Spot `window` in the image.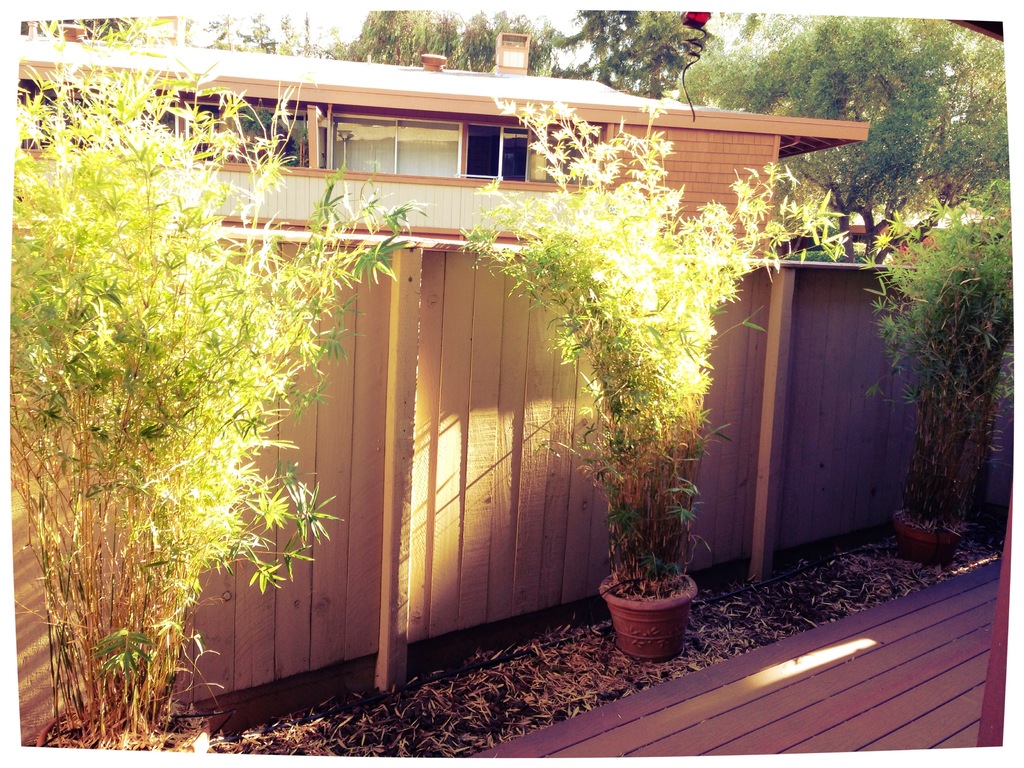
`window` found at (left=17, top=80, right=278, bottom=170).
